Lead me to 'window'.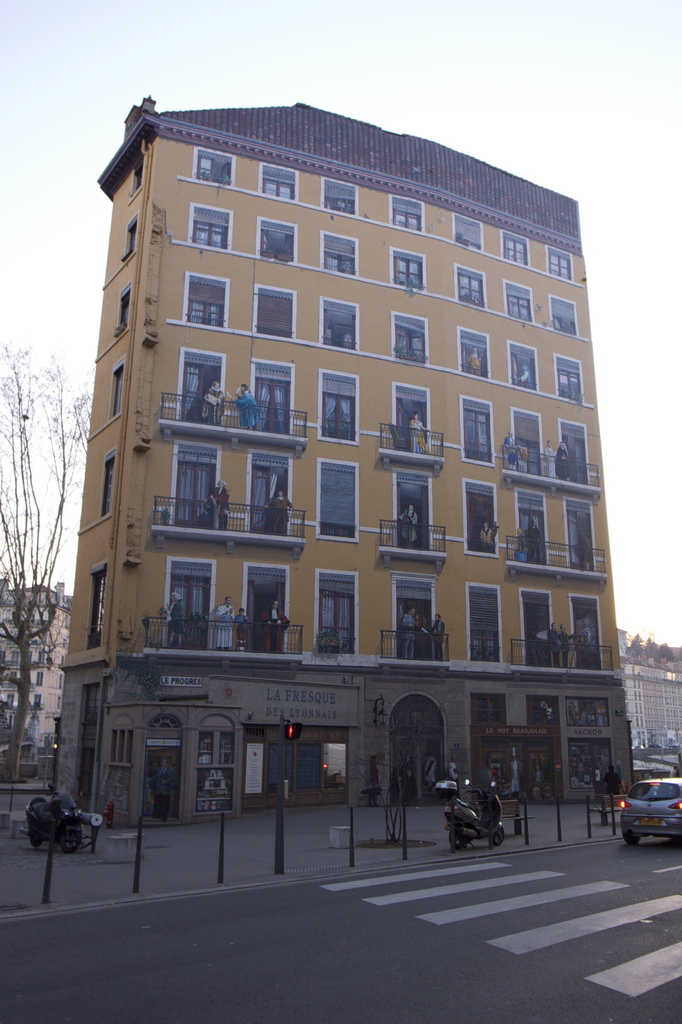
Lead to (456, 215, 480, 248).
